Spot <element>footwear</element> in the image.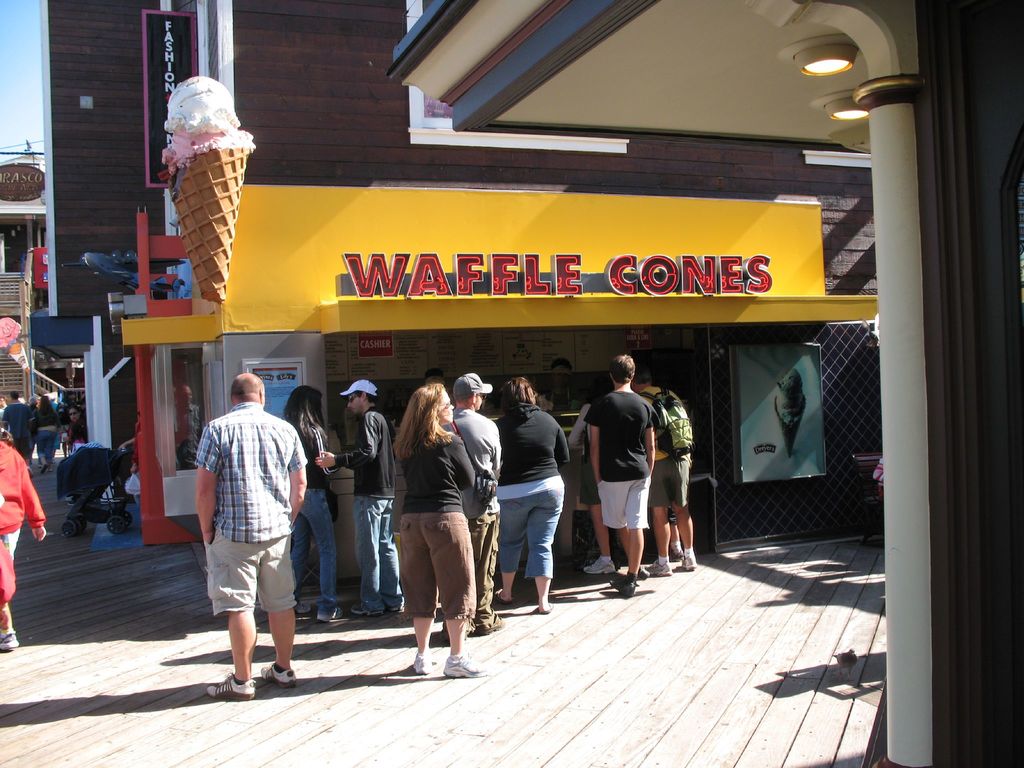
<element>footwear</element> found at detection(639, 566, 652, 580).
